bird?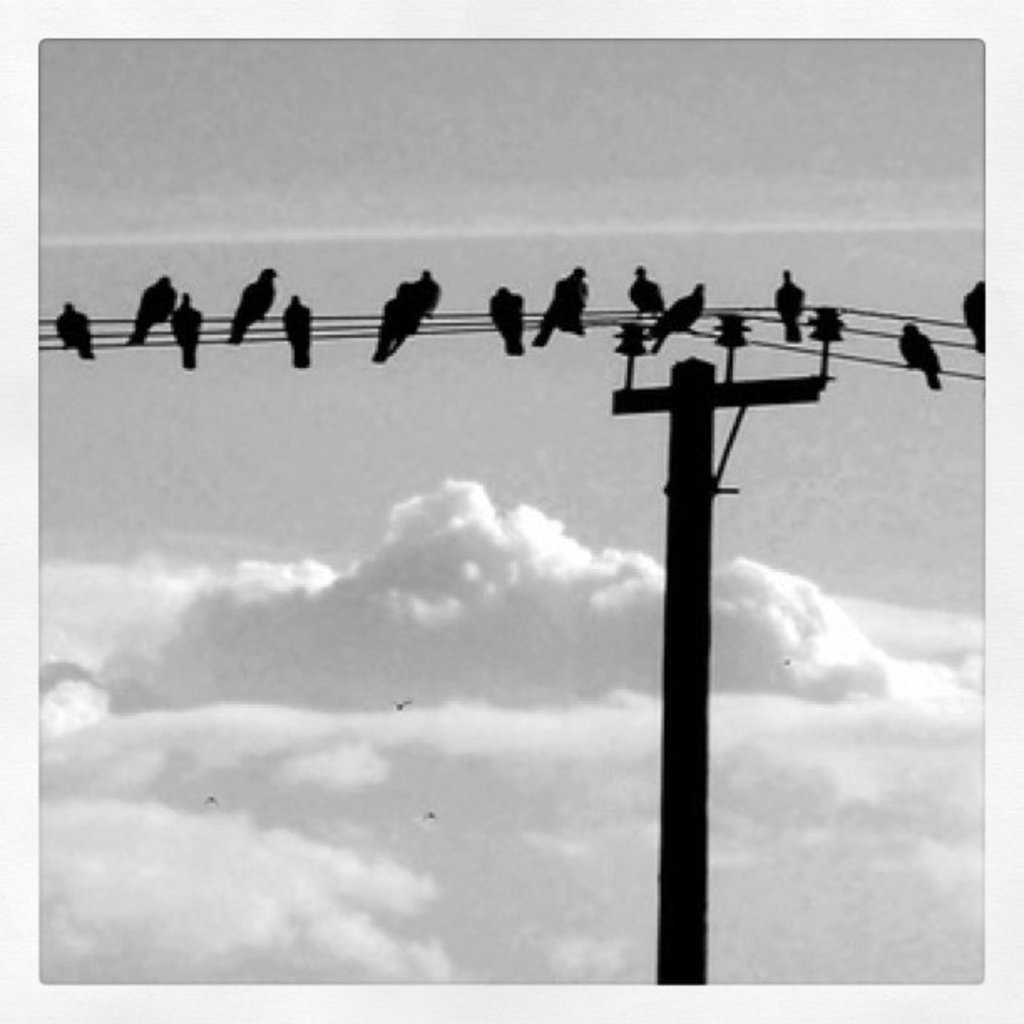
bbox=[370, 279, 422, 363]
